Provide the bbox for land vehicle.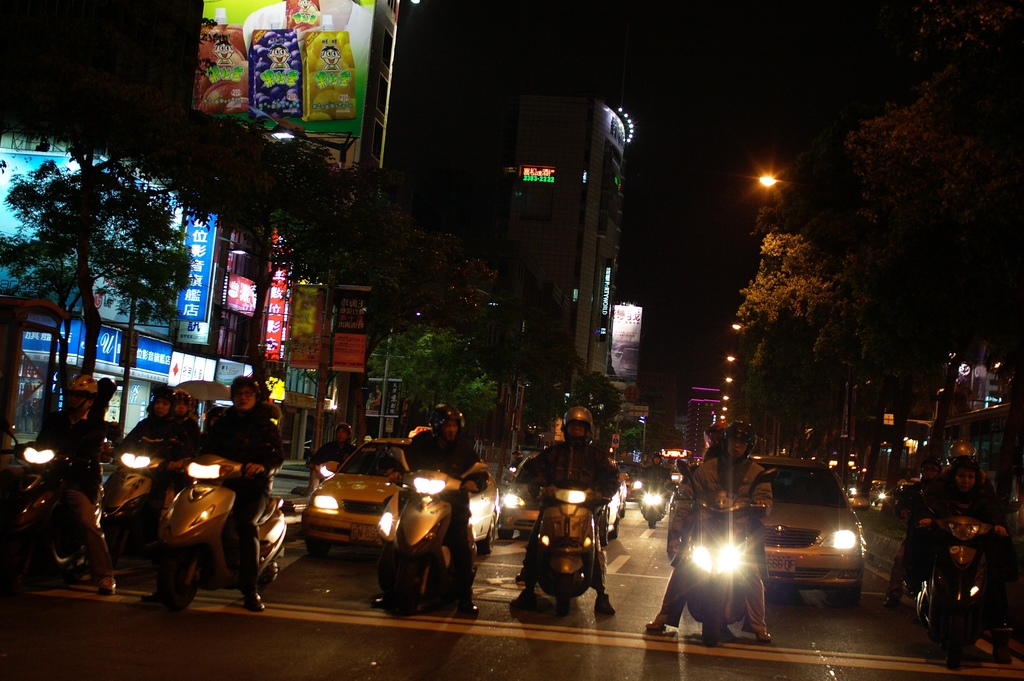
box=[916, 507, 1013, 669].
